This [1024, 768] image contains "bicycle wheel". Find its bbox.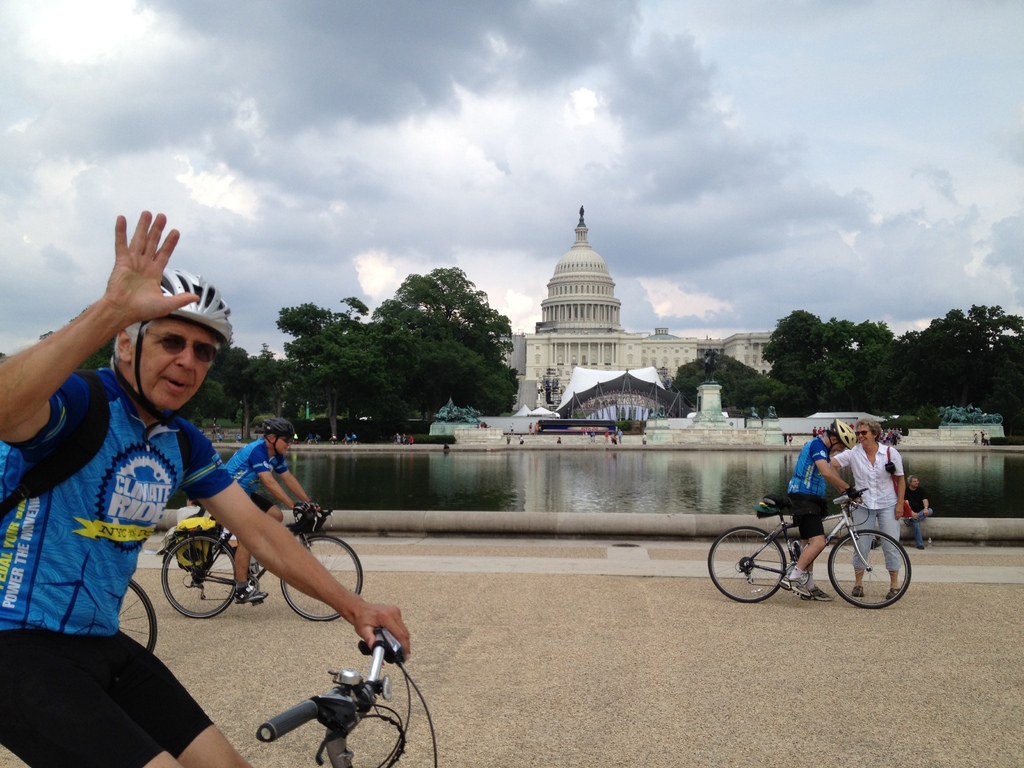
bbox=(147, 545, 224, 632).
